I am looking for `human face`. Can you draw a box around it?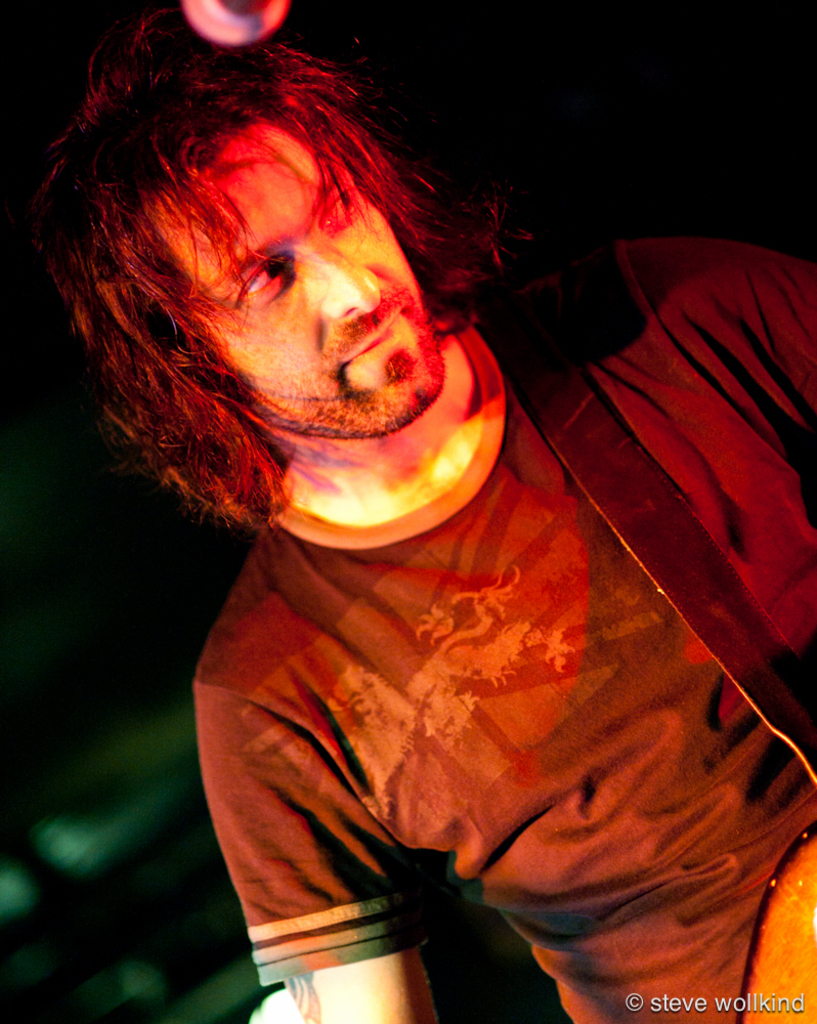
Sure, the bounding box is 134,115,450,427.
